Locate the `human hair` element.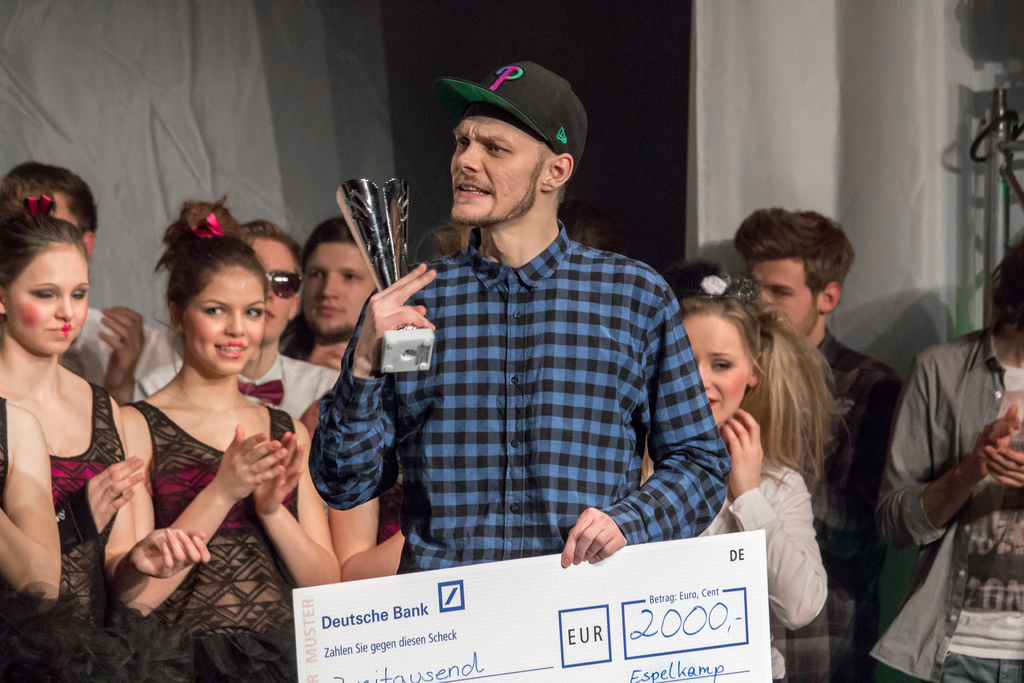
Element bbox: pyautogui.locateOnScreen(651, 261, 851, 495).
